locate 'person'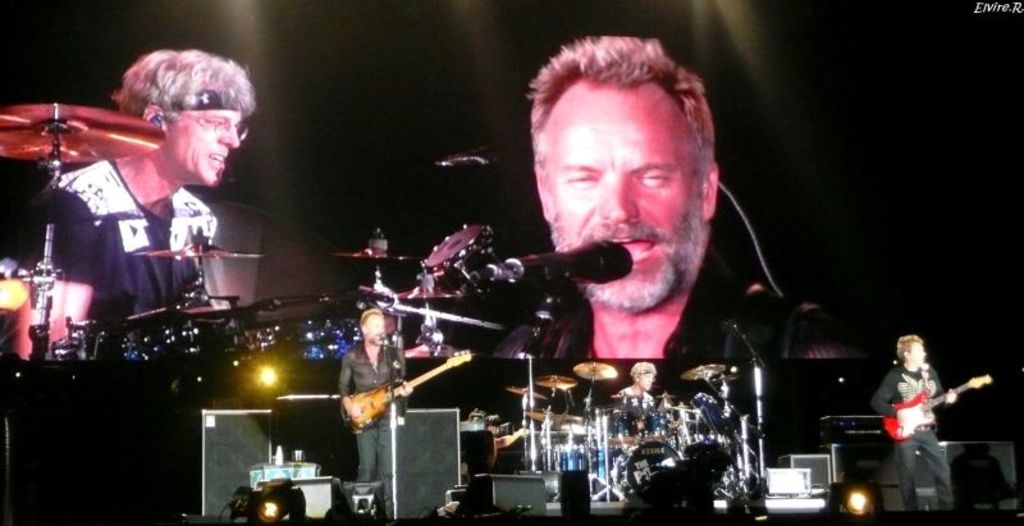
[x1=334, y1=308, x2=415, y2=518]
